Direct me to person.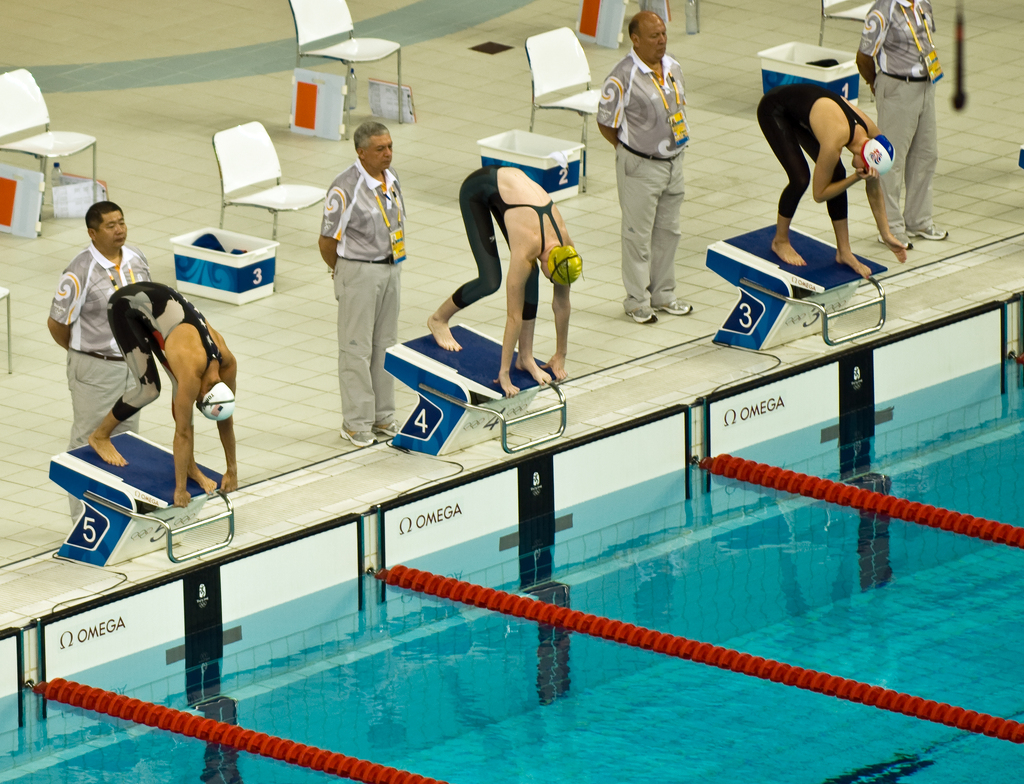
Direction: [left=42, top=196, right=148, bottom=524].
